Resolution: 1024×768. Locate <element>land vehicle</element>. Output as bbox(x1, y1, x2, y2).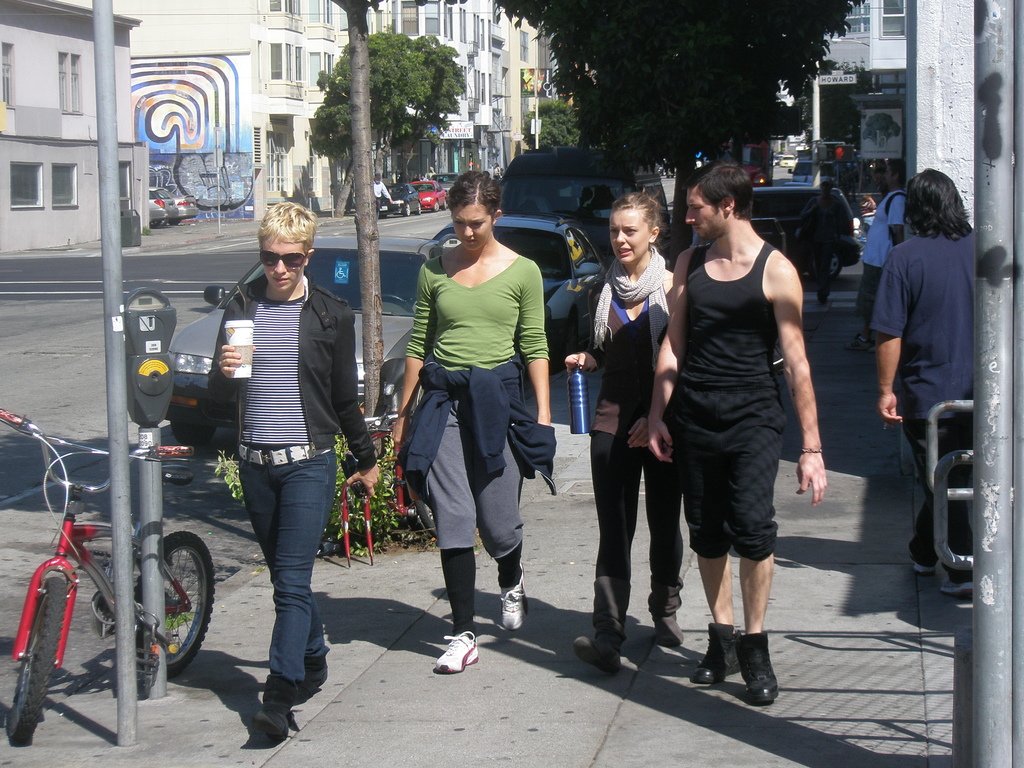
bbox(173, 193, 198, 226).
